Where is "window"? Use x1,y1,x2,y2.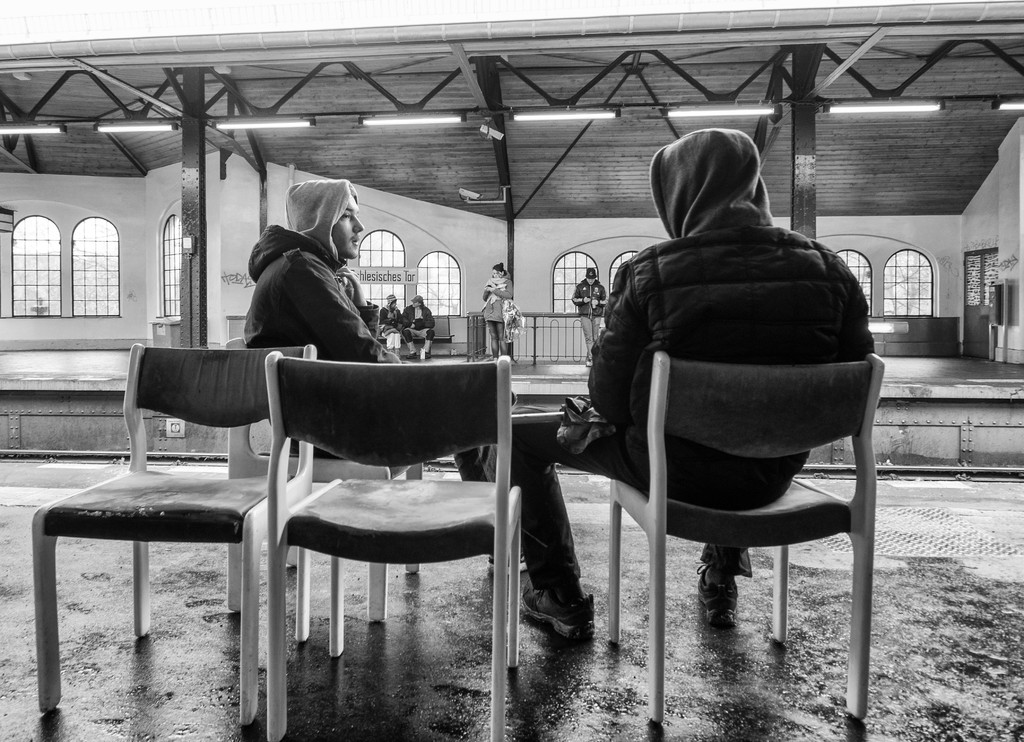
550,249,596,313.
